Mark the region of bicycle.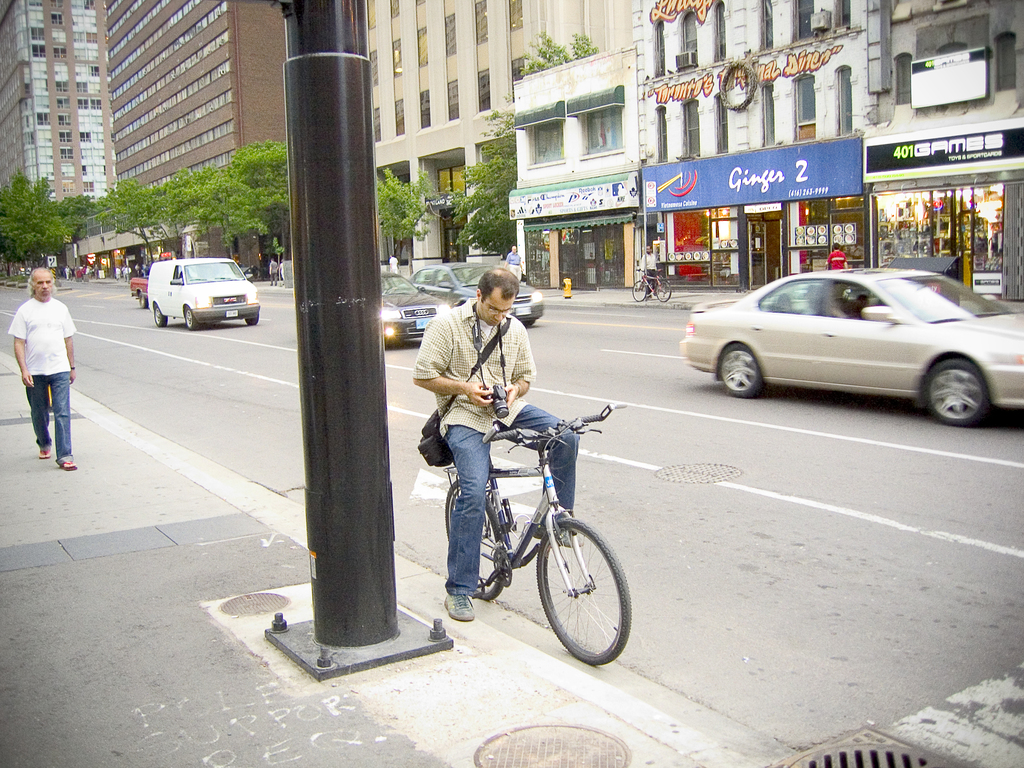
Region: [410, 401, 643, 658].
